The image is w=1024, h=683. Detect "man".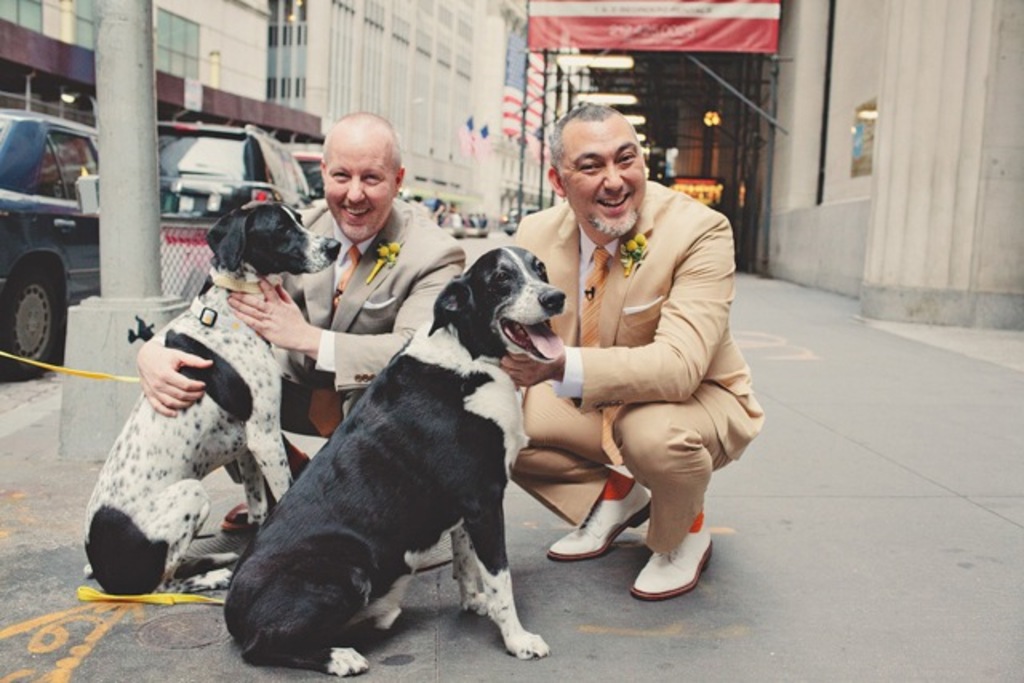
Detection: left=542, top=106, right=752, bottom=608.
